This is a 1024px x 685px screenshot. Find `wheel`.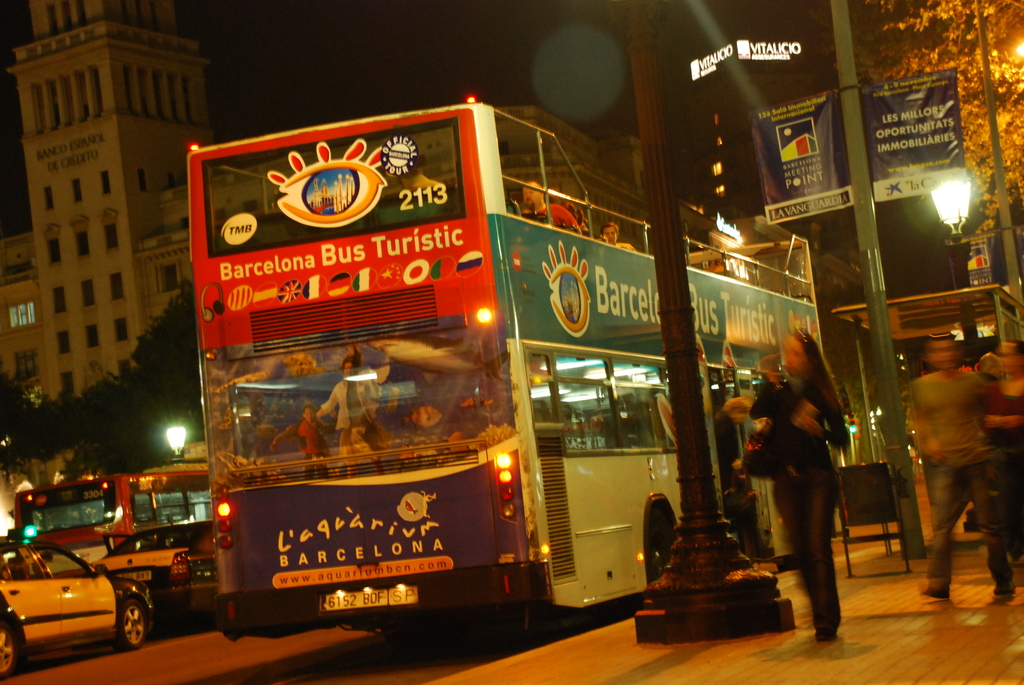
Bounding box: region(643, 494, 676, 579).
